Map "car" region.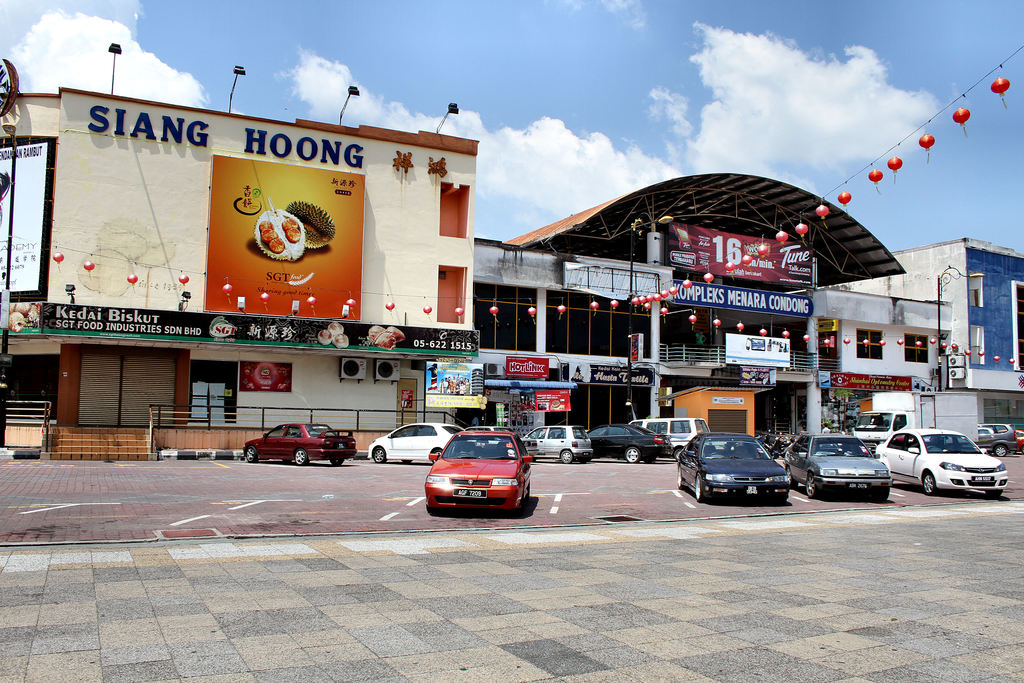
Mapped to crop(784, 427, 892, 497).
